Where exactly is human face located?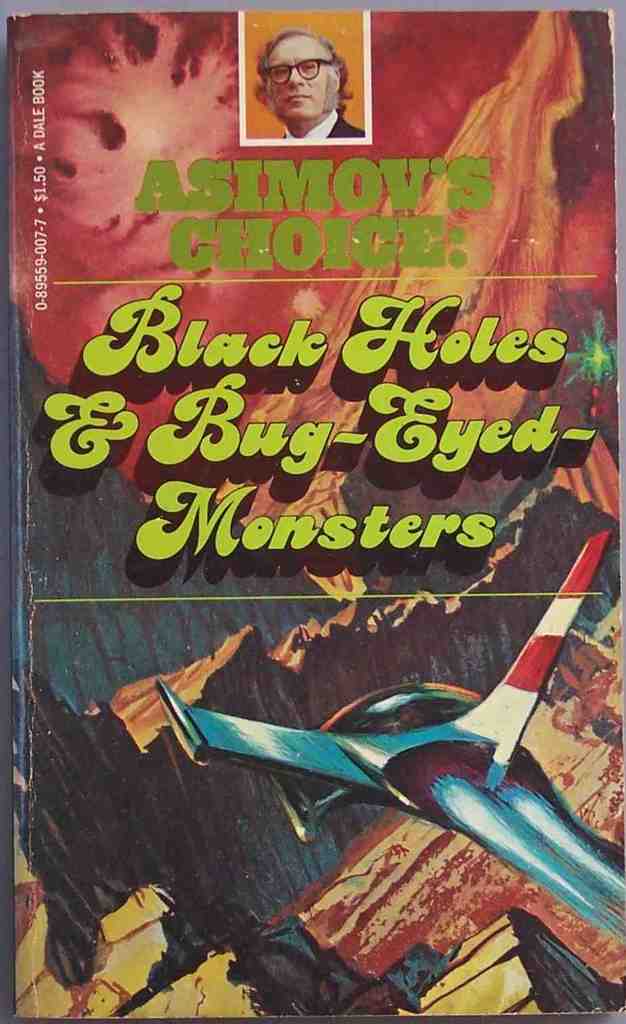
Its bounding box is 264 36 334 118.
